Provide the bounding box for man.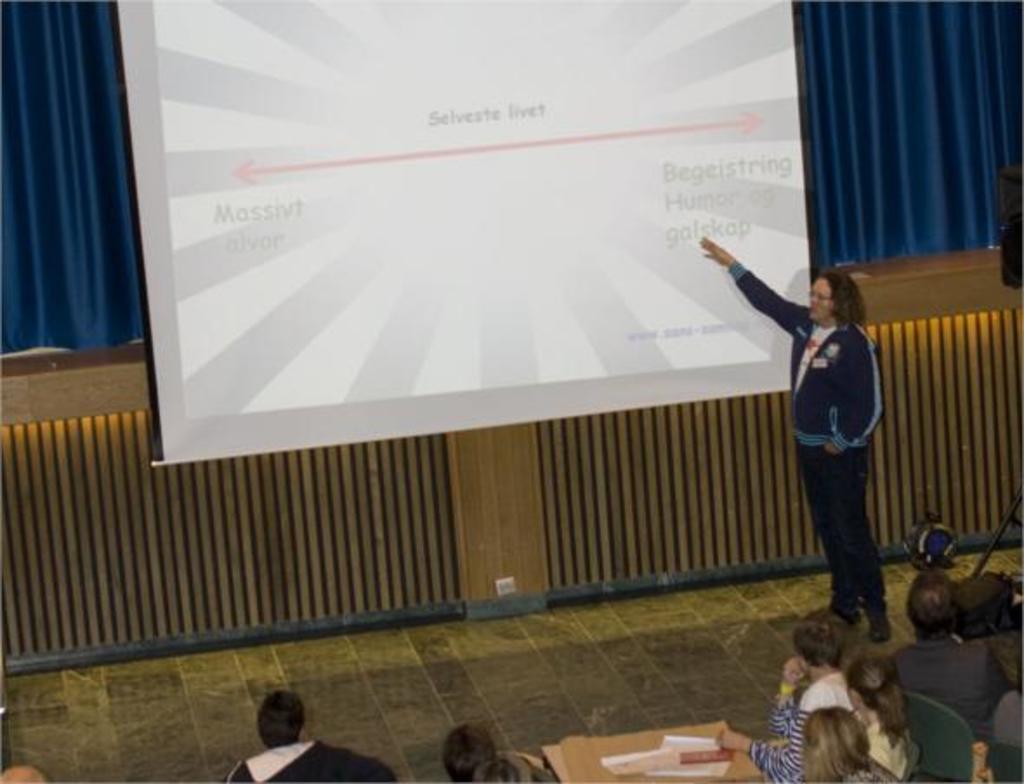
[227, 689, 399, 782].
